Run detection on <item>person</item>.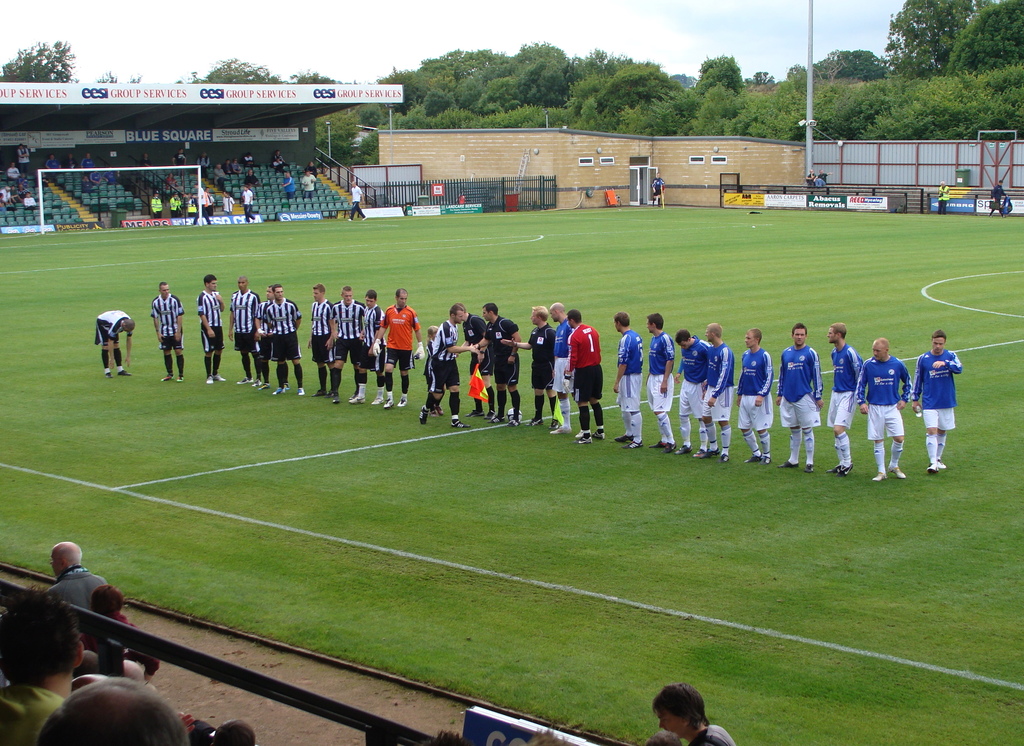
Result: l=92, t=309, r=136, b=381.
